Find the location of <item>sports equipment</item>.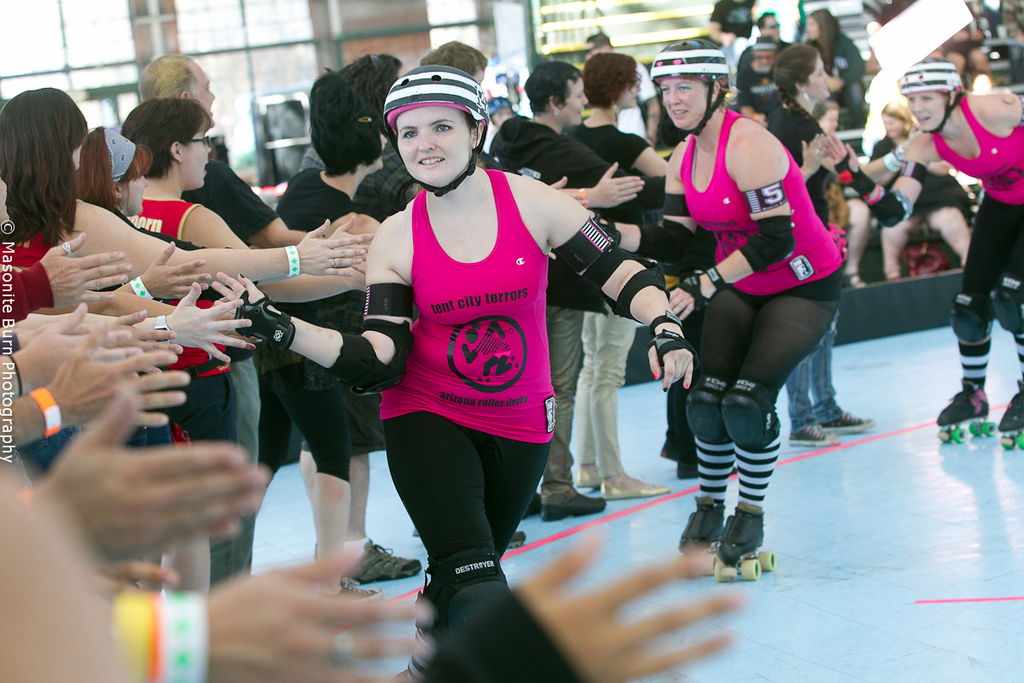
Location: <bbox>710, 499, 777, 584</bbox>.
